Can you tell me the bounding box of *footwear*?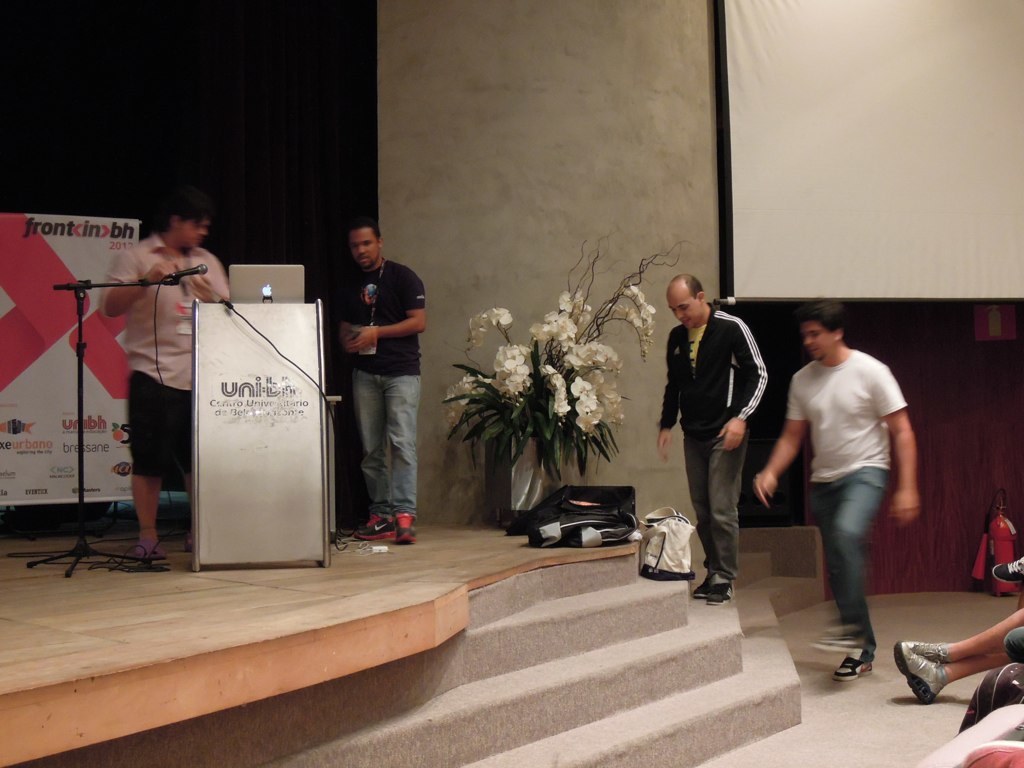
locate(393, 511, 419, 546).
